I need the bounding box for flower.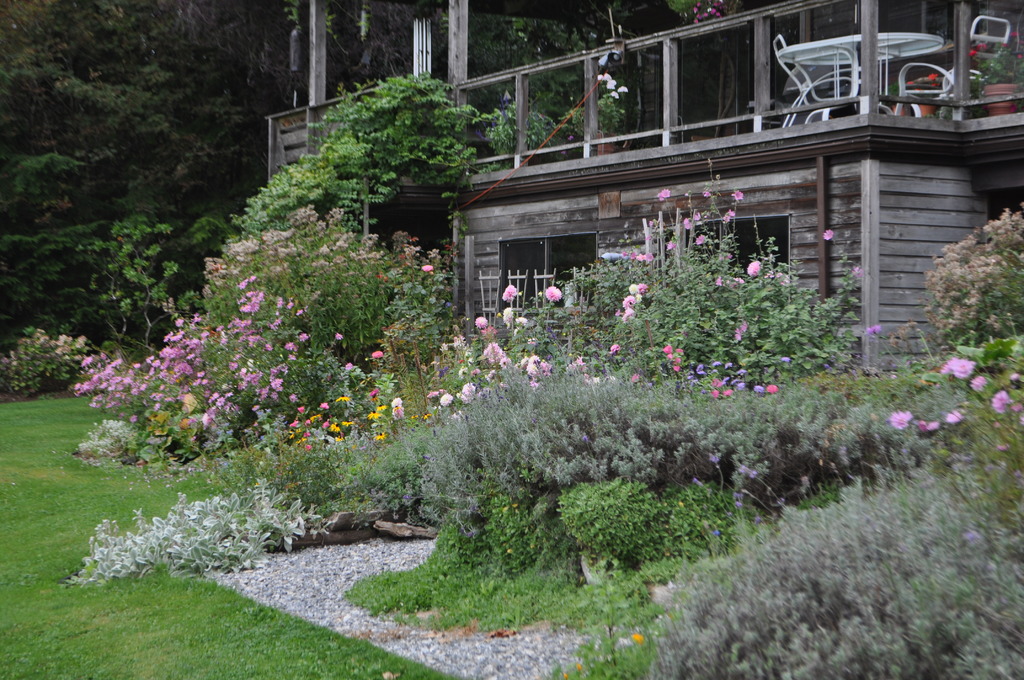
Here it is: <region>694, 210, 701, 220</region>.
